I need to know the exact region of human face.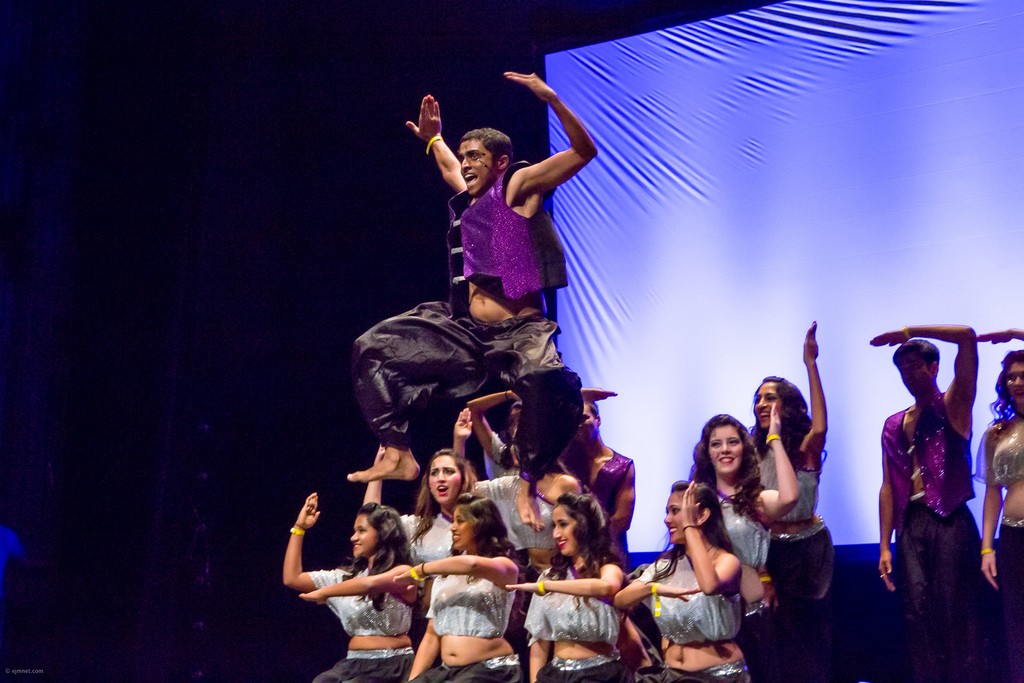
Region: BBox(896, 352, 932, 402).
